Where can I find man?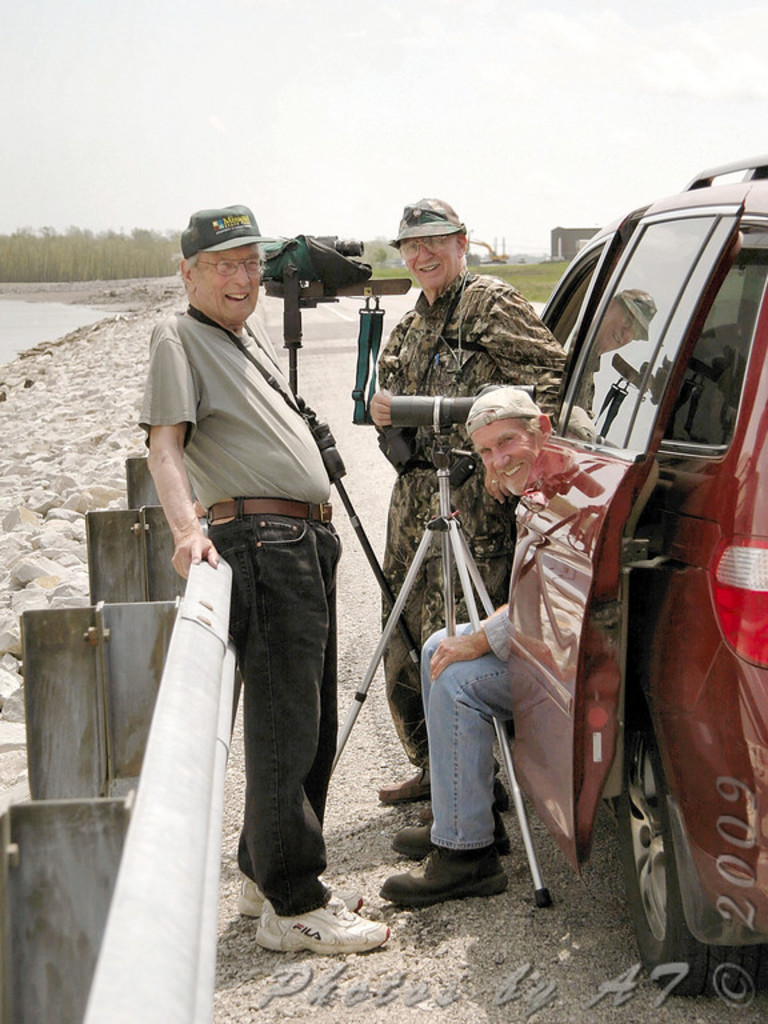
You can find it at <box>363,193,568,827</box>.
